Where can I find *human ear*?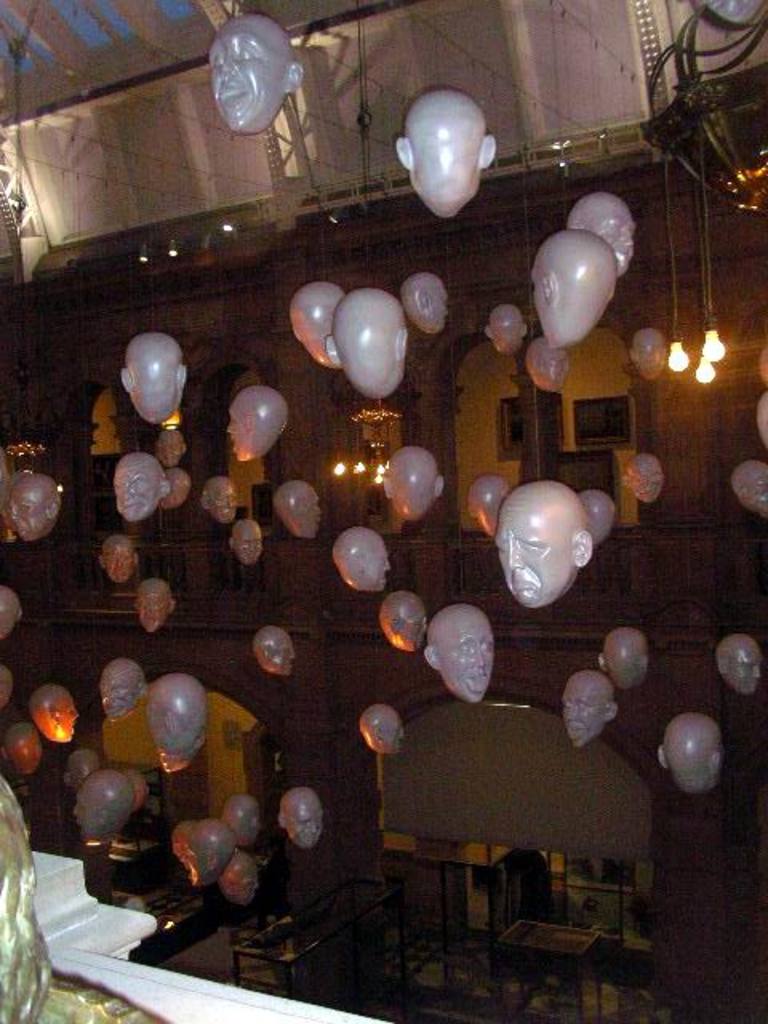
You can find it at (422,640,440,666).
